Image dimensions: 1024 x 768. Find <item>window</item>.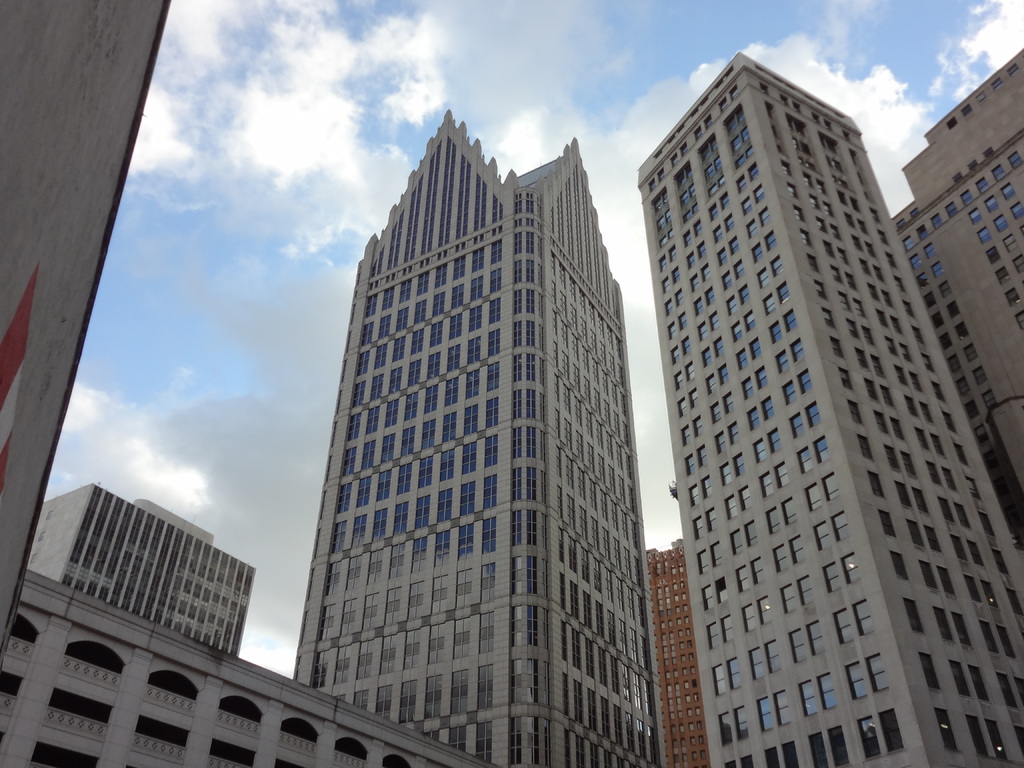
784:500:796:525.
